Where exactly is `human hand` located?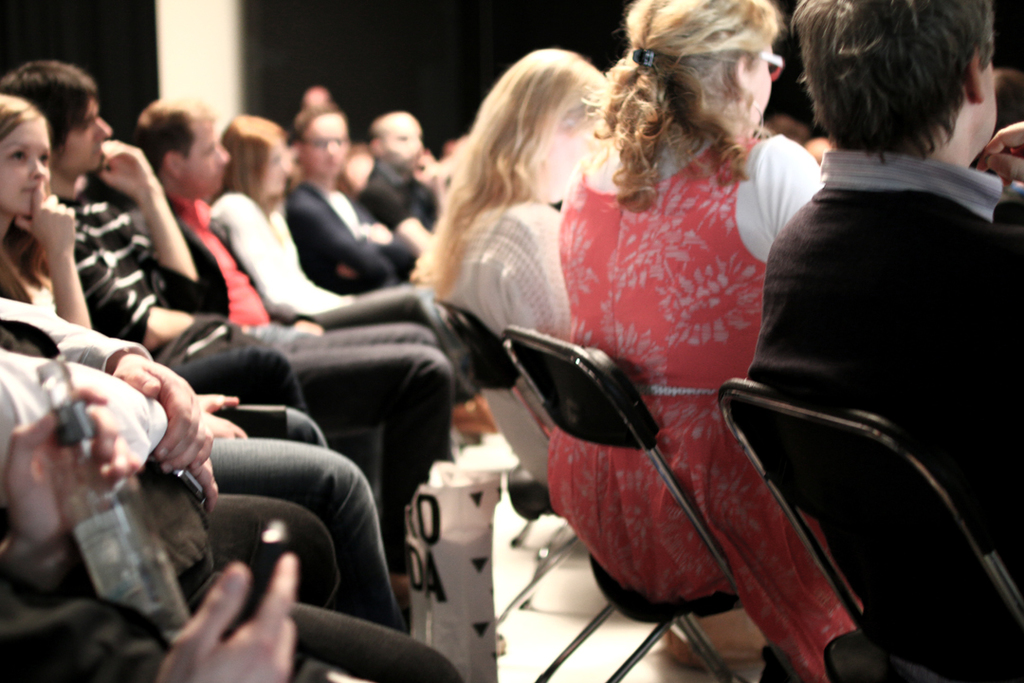
Its bounding box is x1=15 y1=179 x2=78 y2=252.
